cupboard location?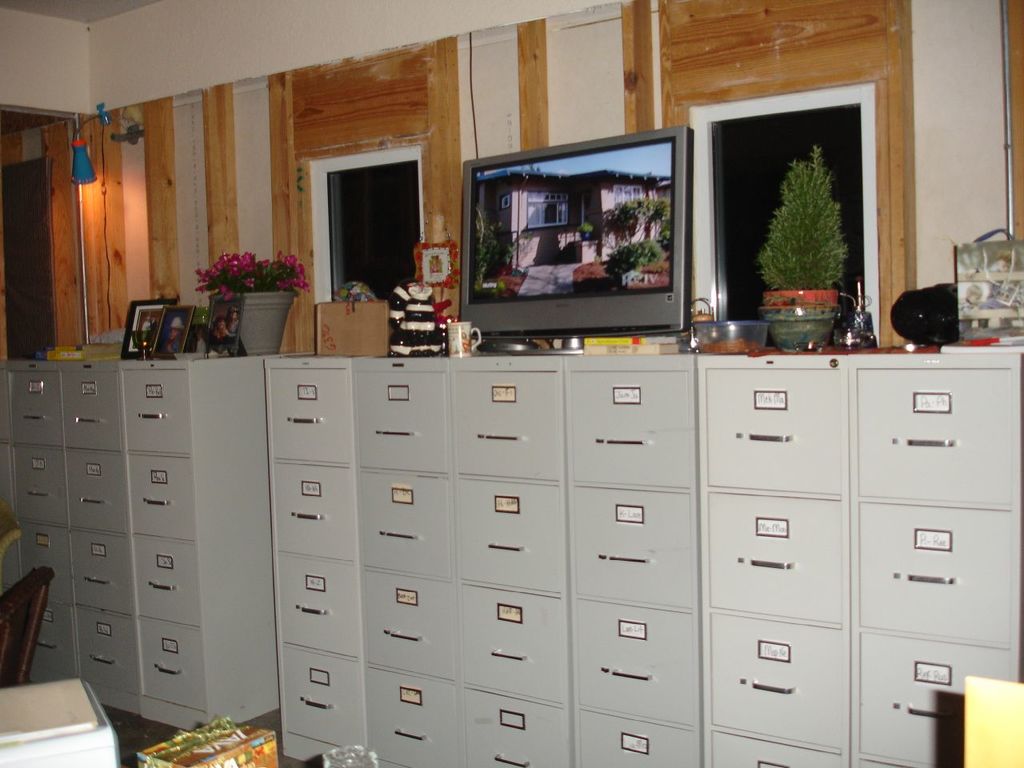
left=0, top=354, right=290, bottom=734
